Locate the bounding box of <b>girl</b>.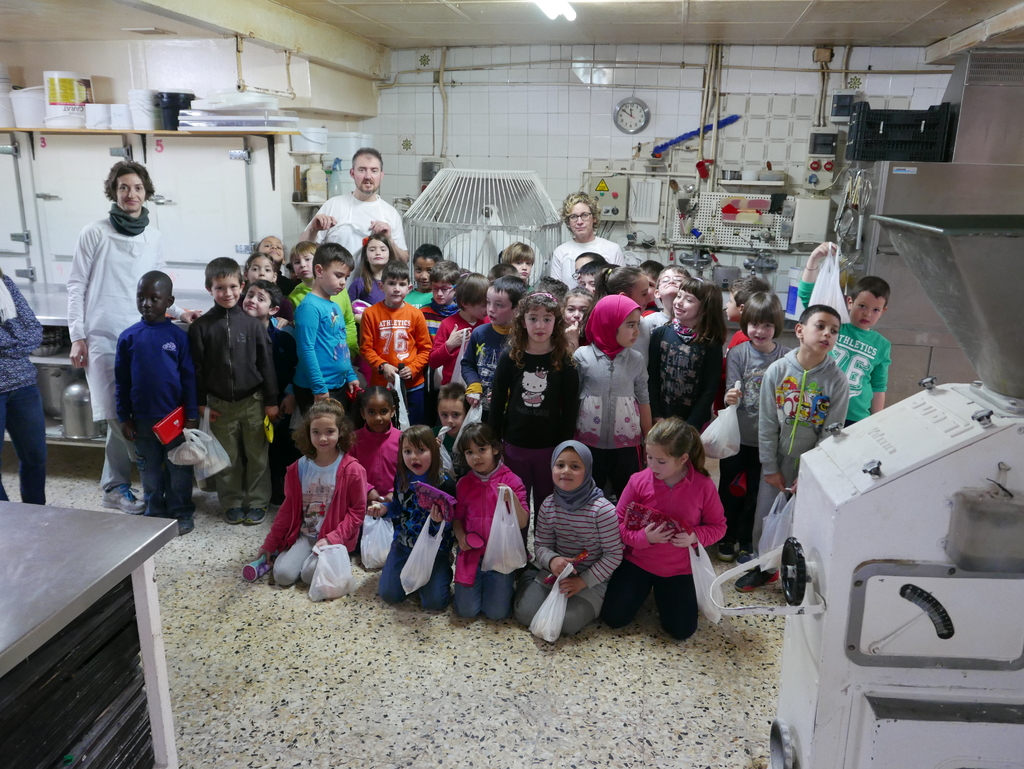
Bounding box: <region>240, 250, 281, 289</region>.
